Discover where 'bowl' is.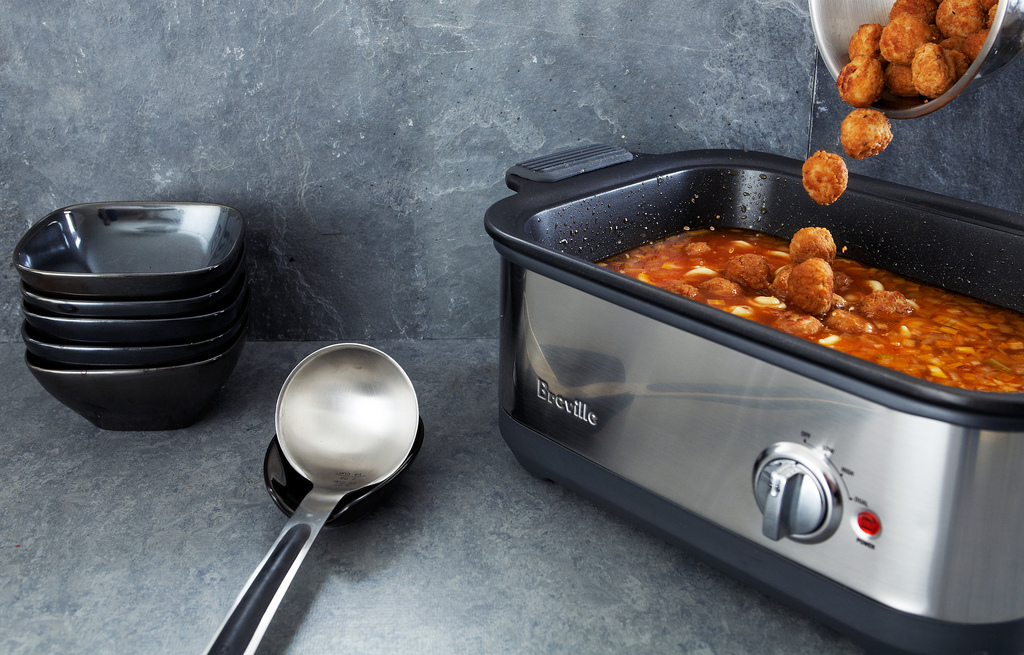
Discovered at rect(21, 295, 243, 346).
